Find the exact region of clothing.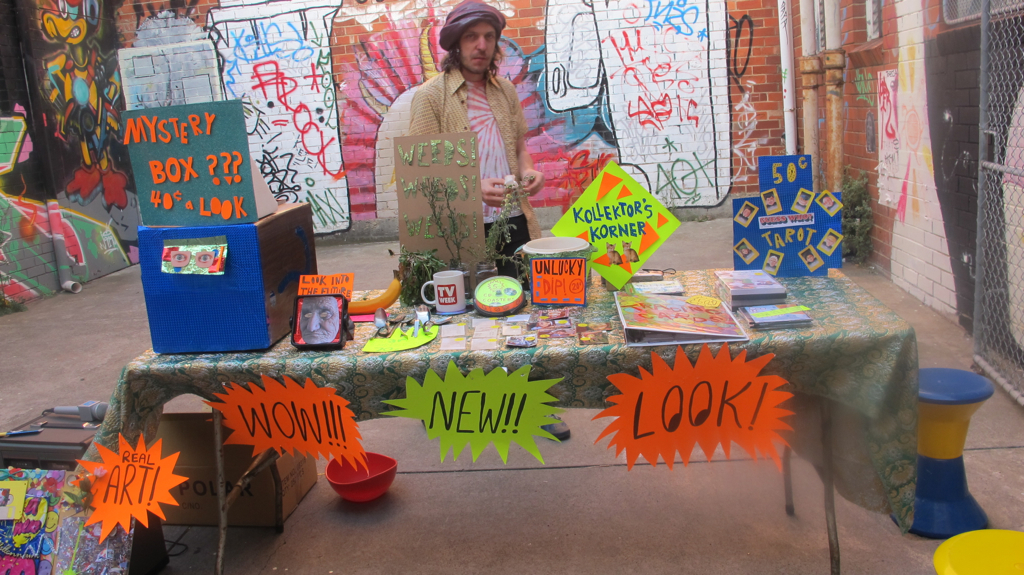
Exact region: rect(379, 32, 551, 270).
